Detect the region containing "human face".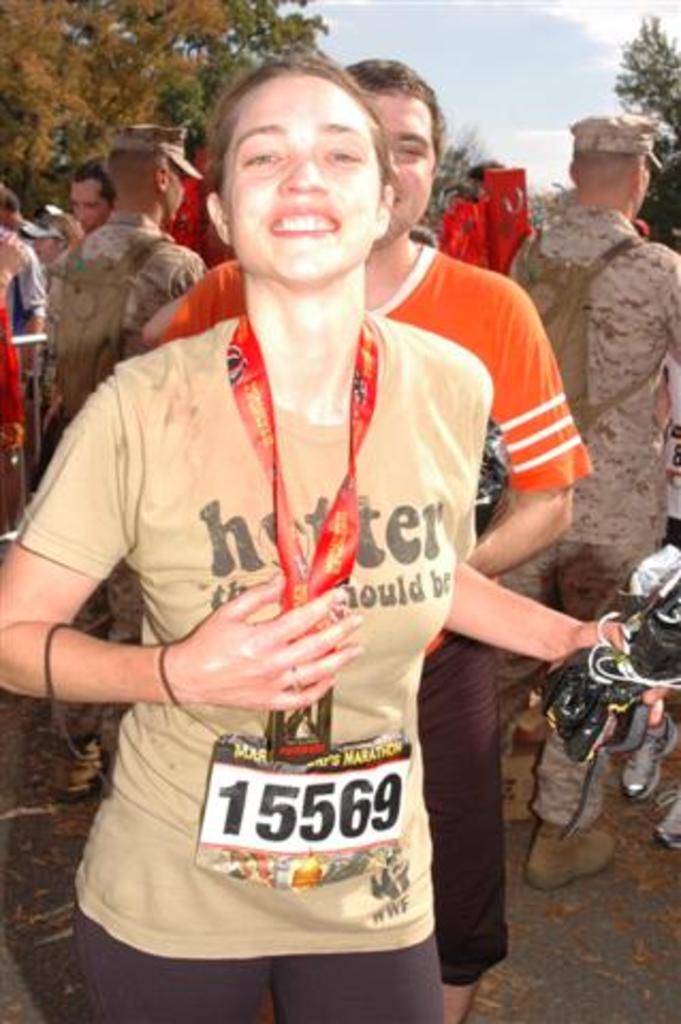
x1=369 y1=90 x2=429 y2=245.
